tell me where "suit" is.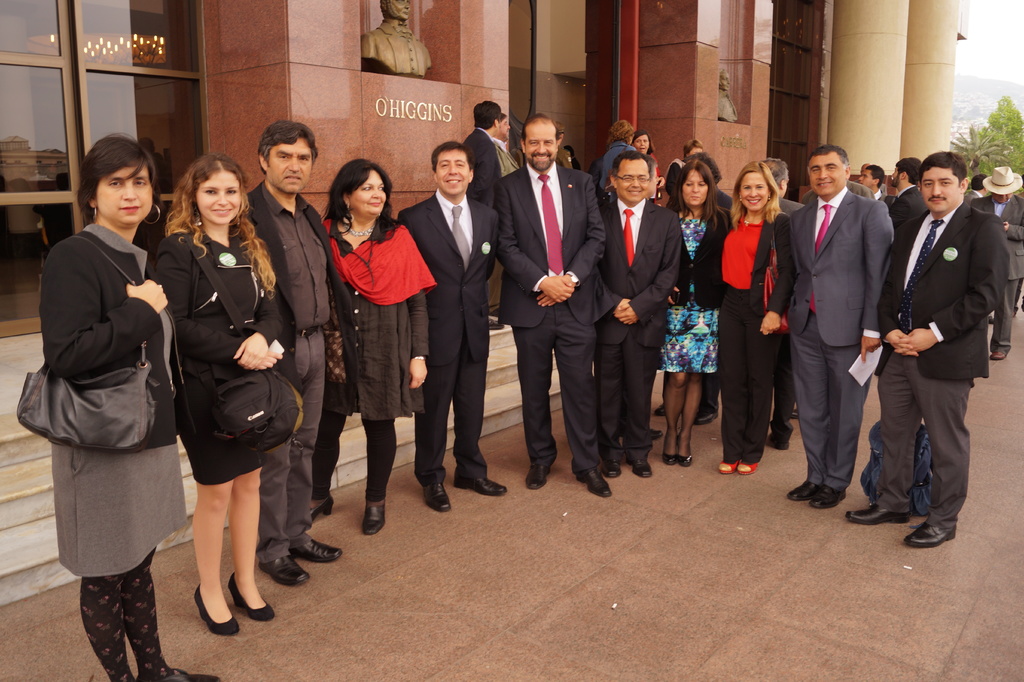
"suit" is at (877,191,888,215).
